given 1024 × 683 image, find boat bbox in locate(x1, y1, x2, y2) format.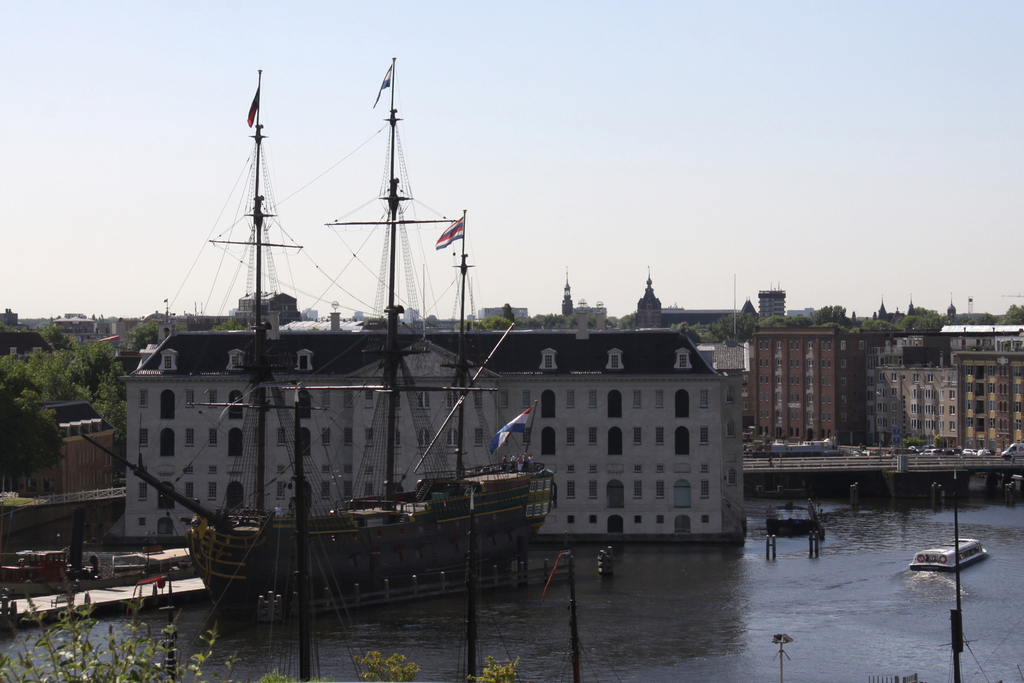
locate(118, 46, 701, 627).
